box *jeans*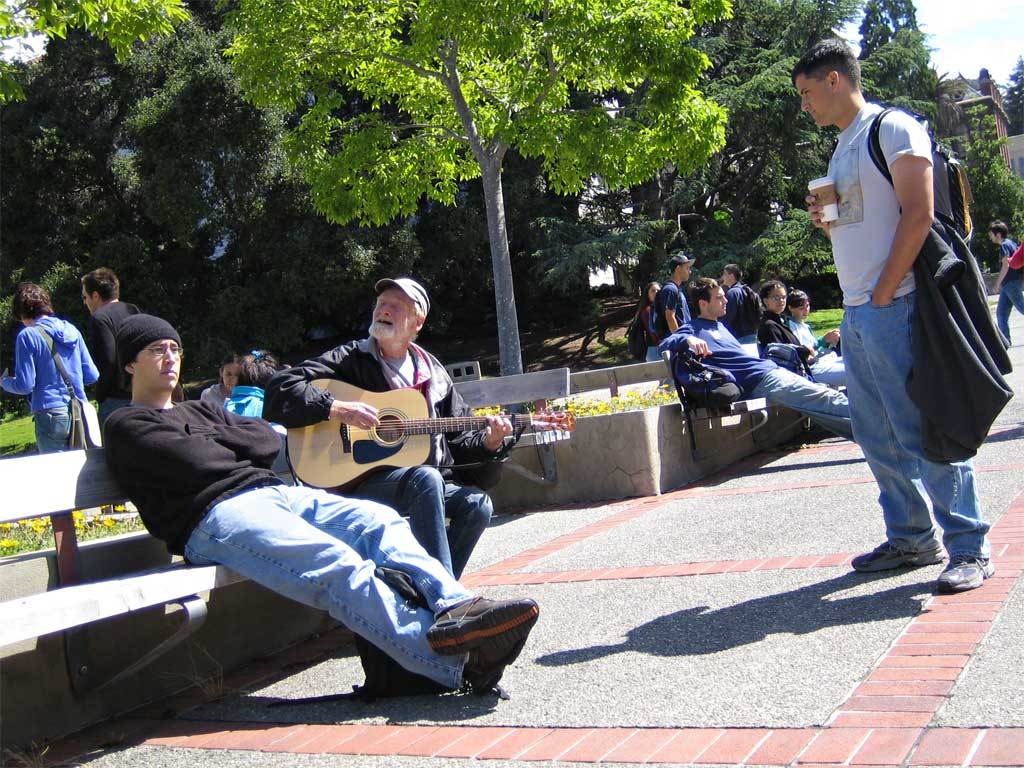
(left=756, top=366, right=852, bottom=421)
